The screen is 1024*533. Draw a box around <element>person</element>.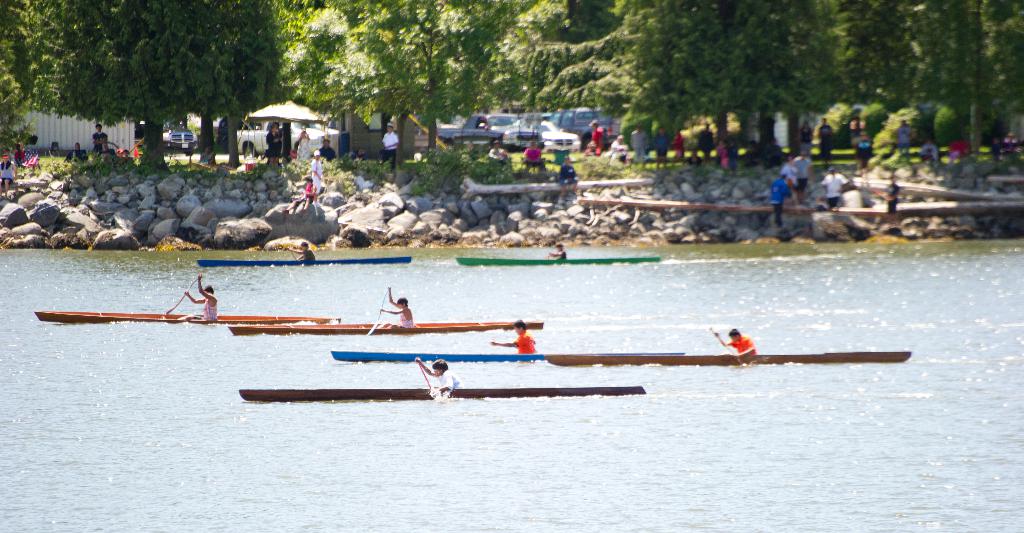
bbox=(631, 123, 645, 168).
